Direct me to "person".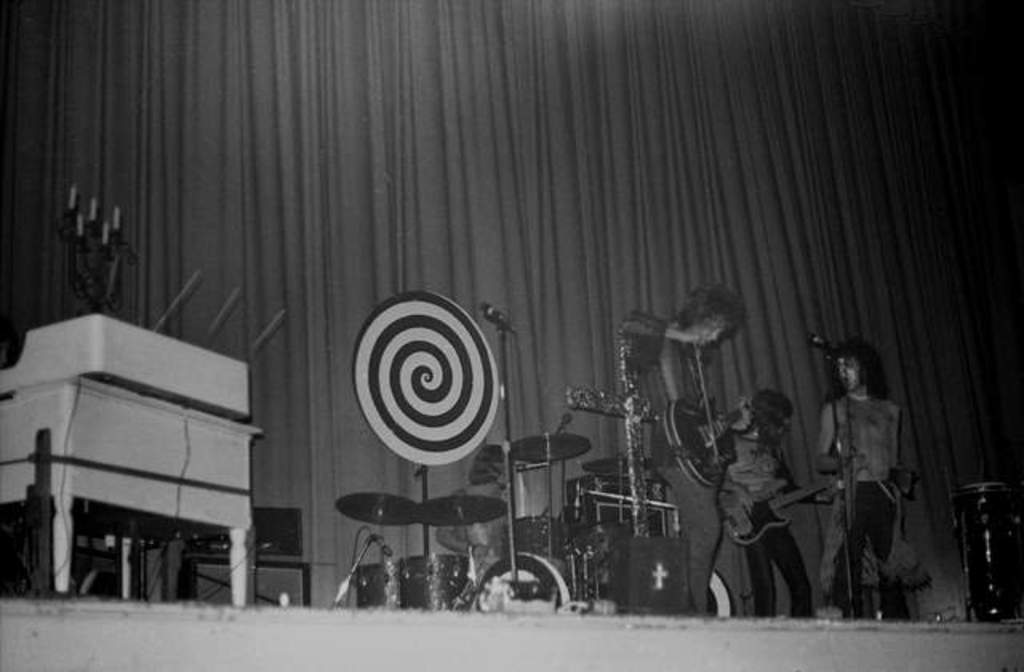
Direction: <box>437,450,512,558</box>.
